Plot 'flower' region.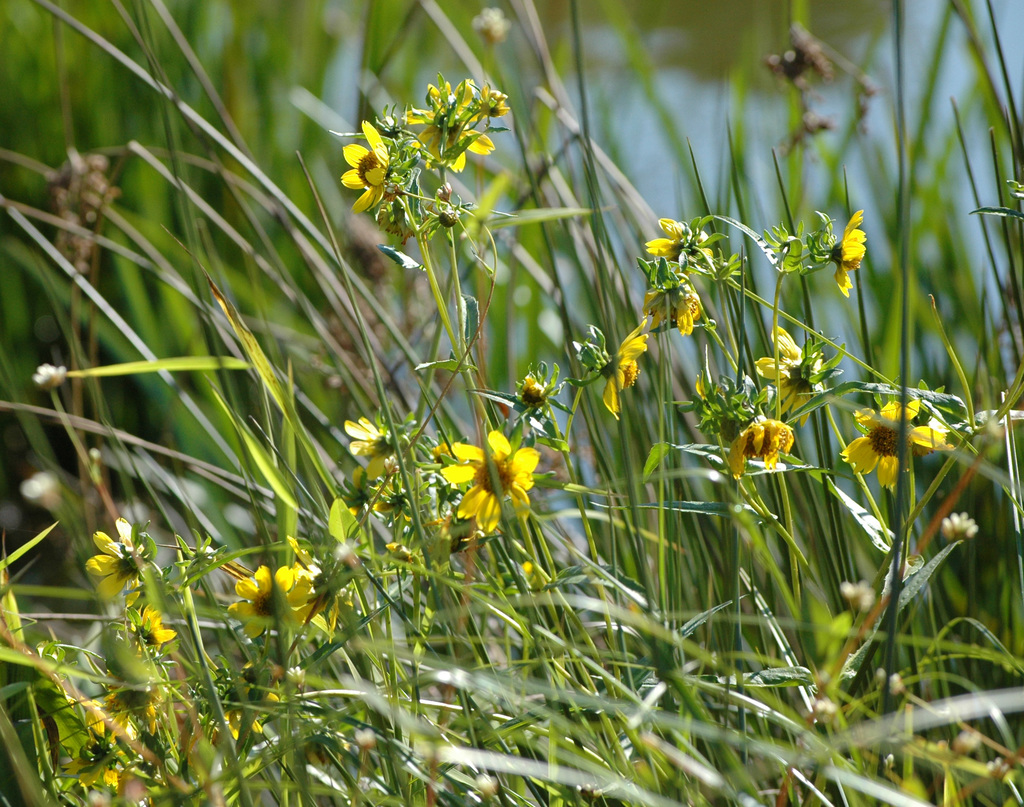
Plotted at [x1=80, y1=516, x2=143, y2=615].
